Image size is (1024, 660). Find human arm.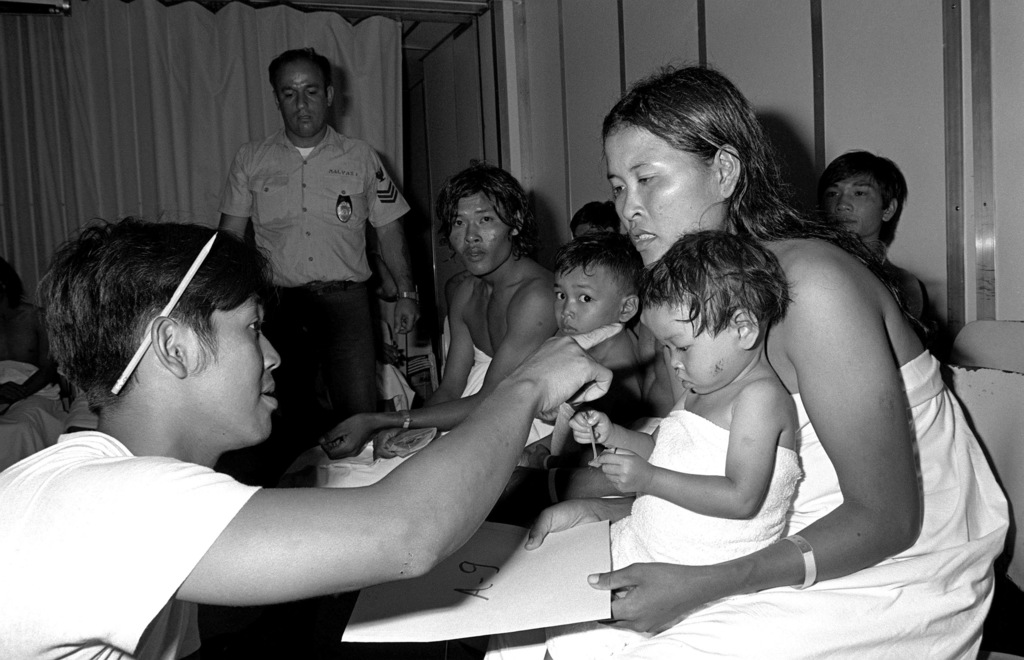
box=[426, 276, 476, 406].
